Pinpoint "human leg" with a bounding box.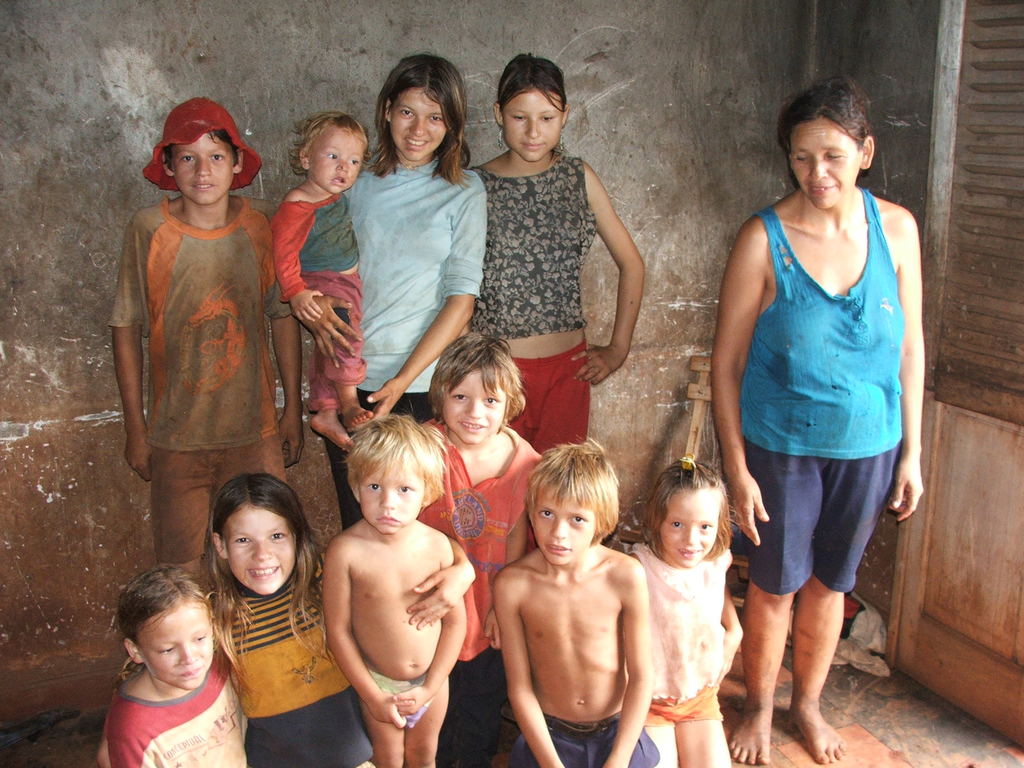
BBox(679, 708, 728, 767).
